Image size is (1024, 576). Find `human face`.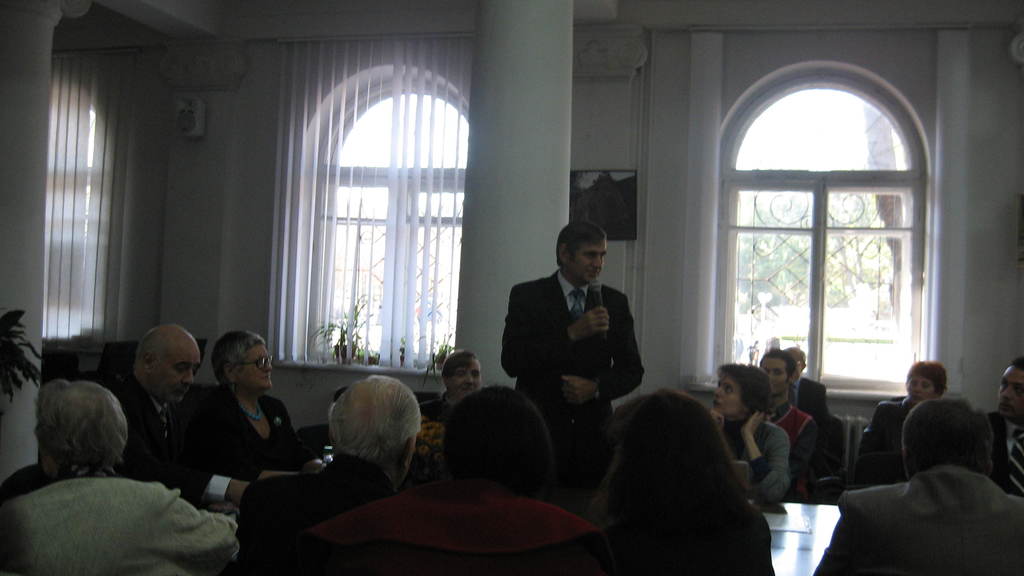
908:367:935:402.
